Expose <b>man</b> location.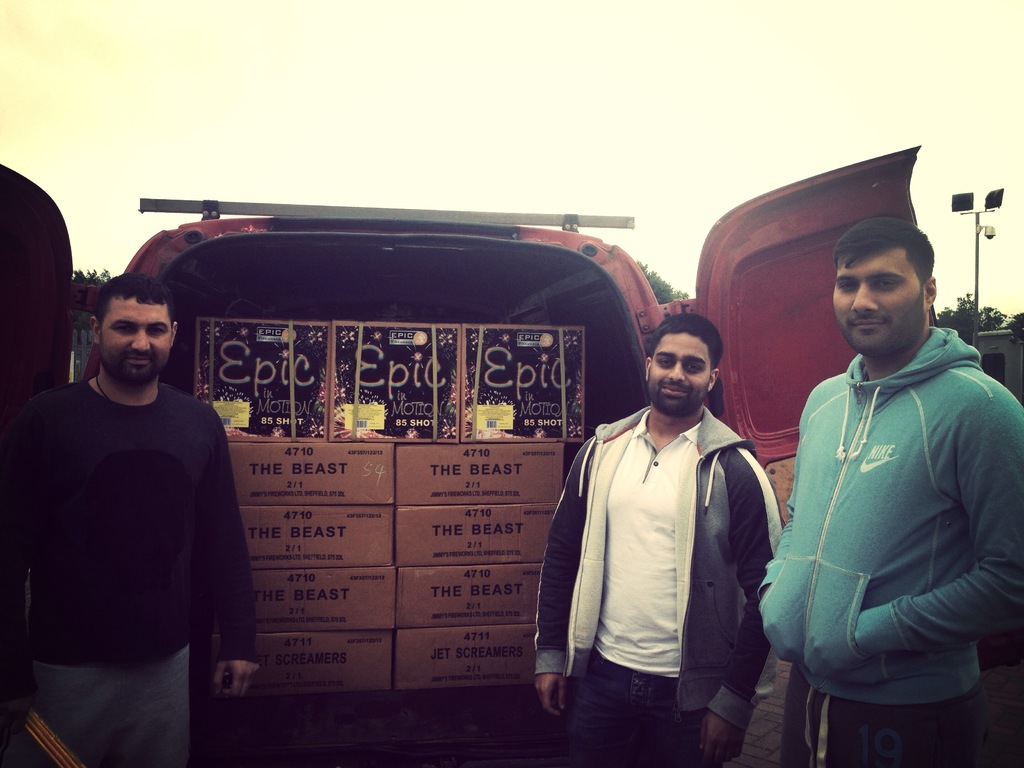
Exposed at x1=739 y1=212 x2=1023 y2=767.
